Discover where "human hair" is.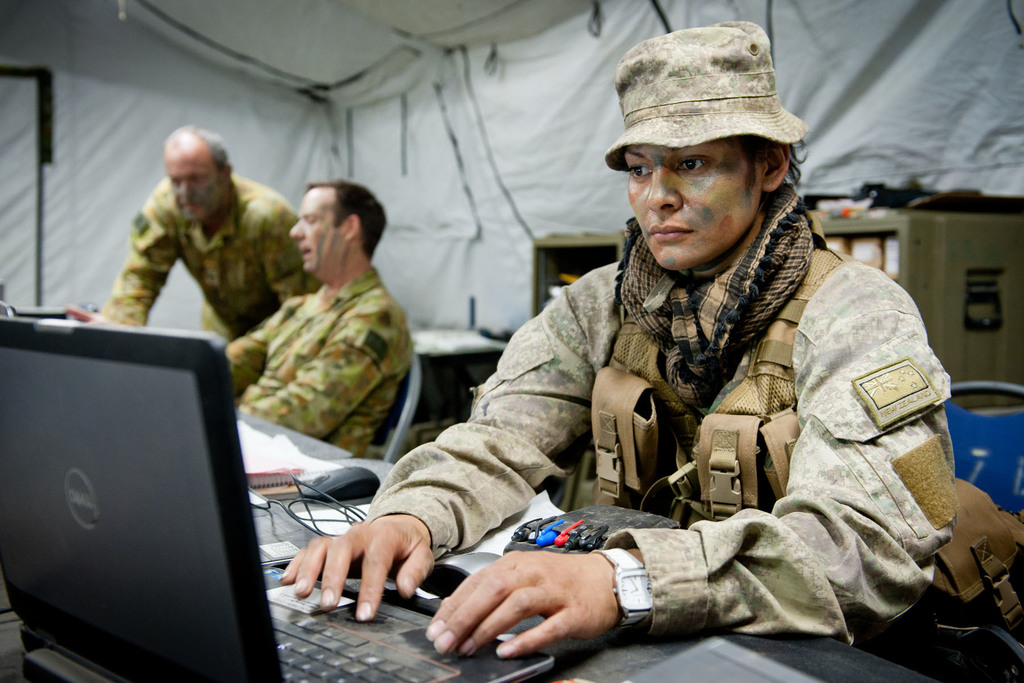
Discovered at [left=164, top=120, right=237, bottom=223].
